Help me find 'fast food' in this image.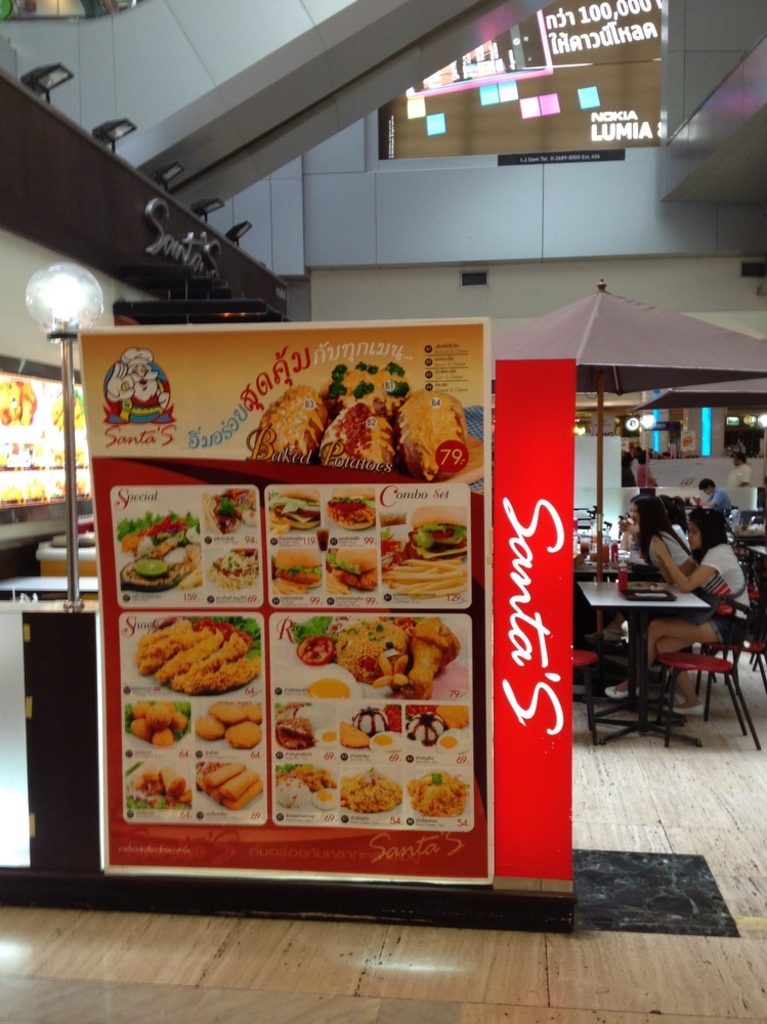
Found it: (270, 548, 324, 597).
